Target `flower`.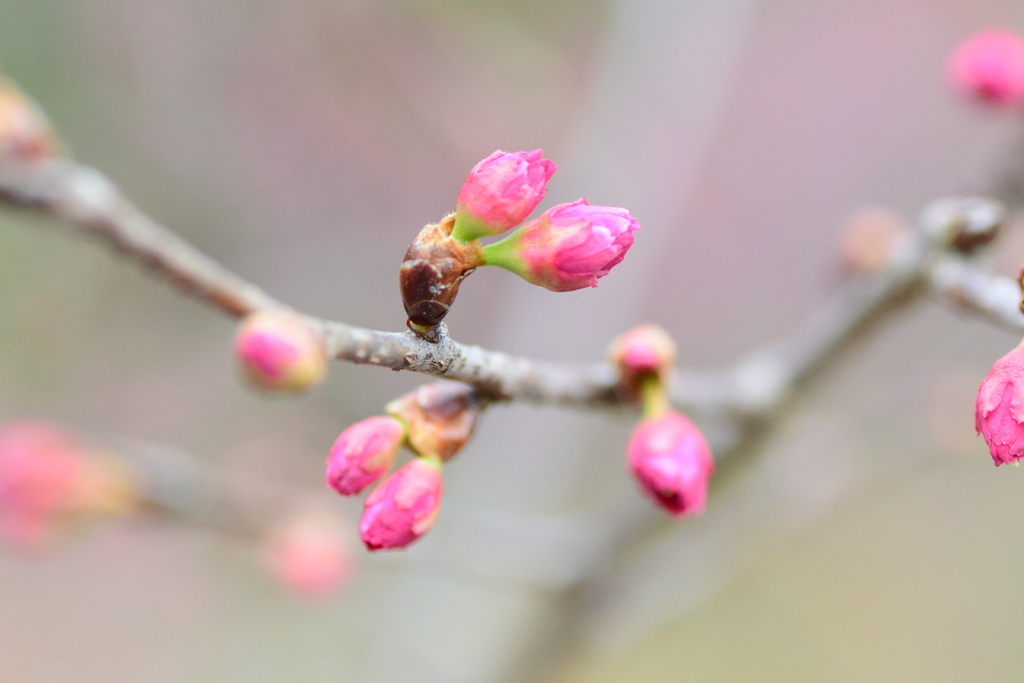
Target region: bbox(319, 416, 408, 499).
